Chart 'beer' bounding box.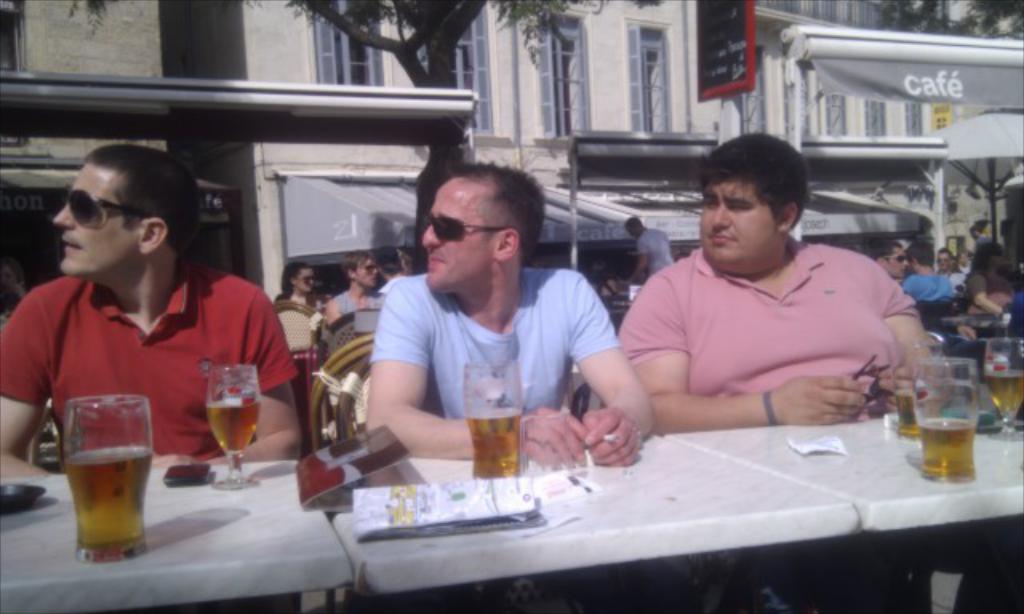
Charted: {"x1": 61, "y1": 445, "x2": 158, "y2": 548}.
